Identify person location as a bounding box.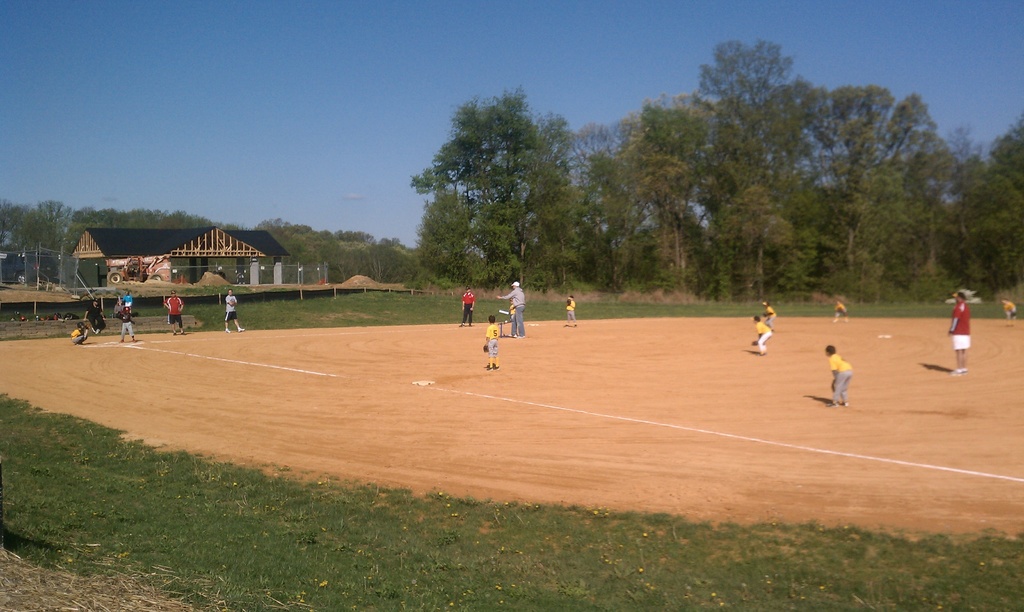
[824,340,853,405].
